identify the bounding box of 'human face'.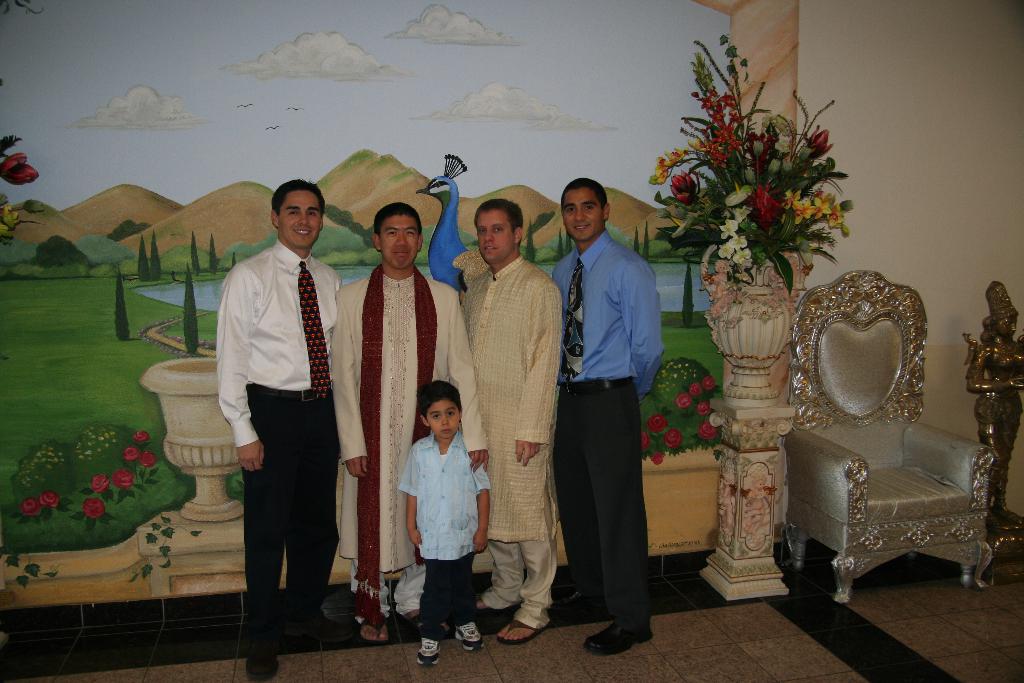
rect(381, 213, 422, 267).
